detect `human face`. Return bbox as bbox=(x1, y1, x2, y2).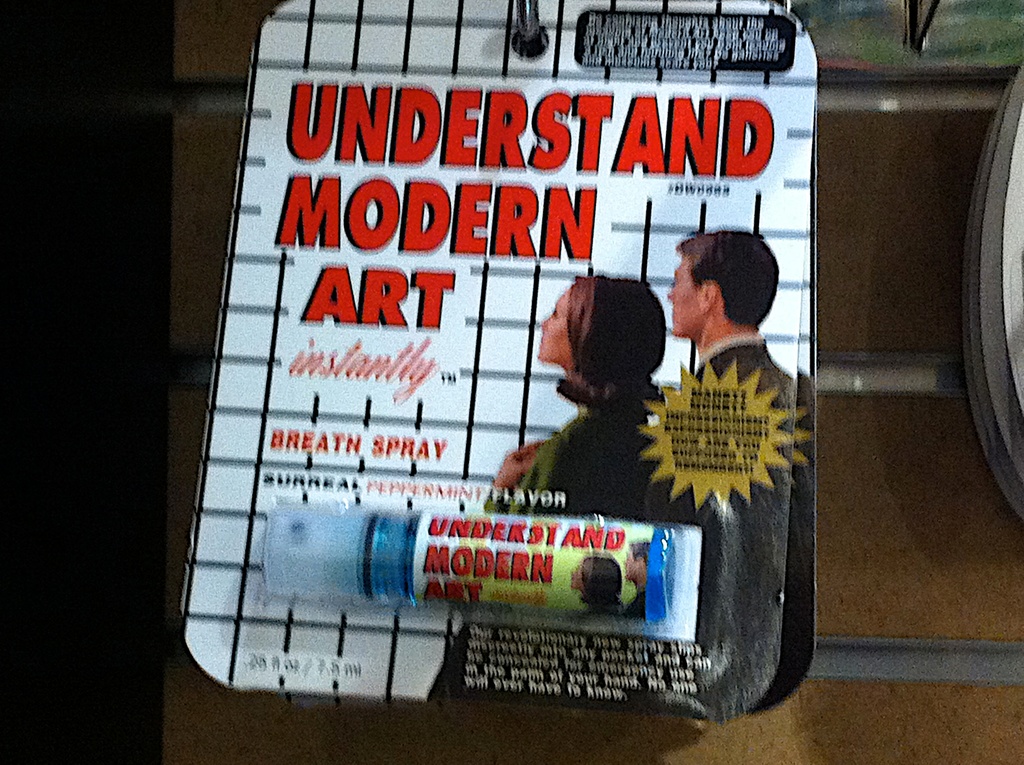
bbox=(666, 259, 697, 332).
